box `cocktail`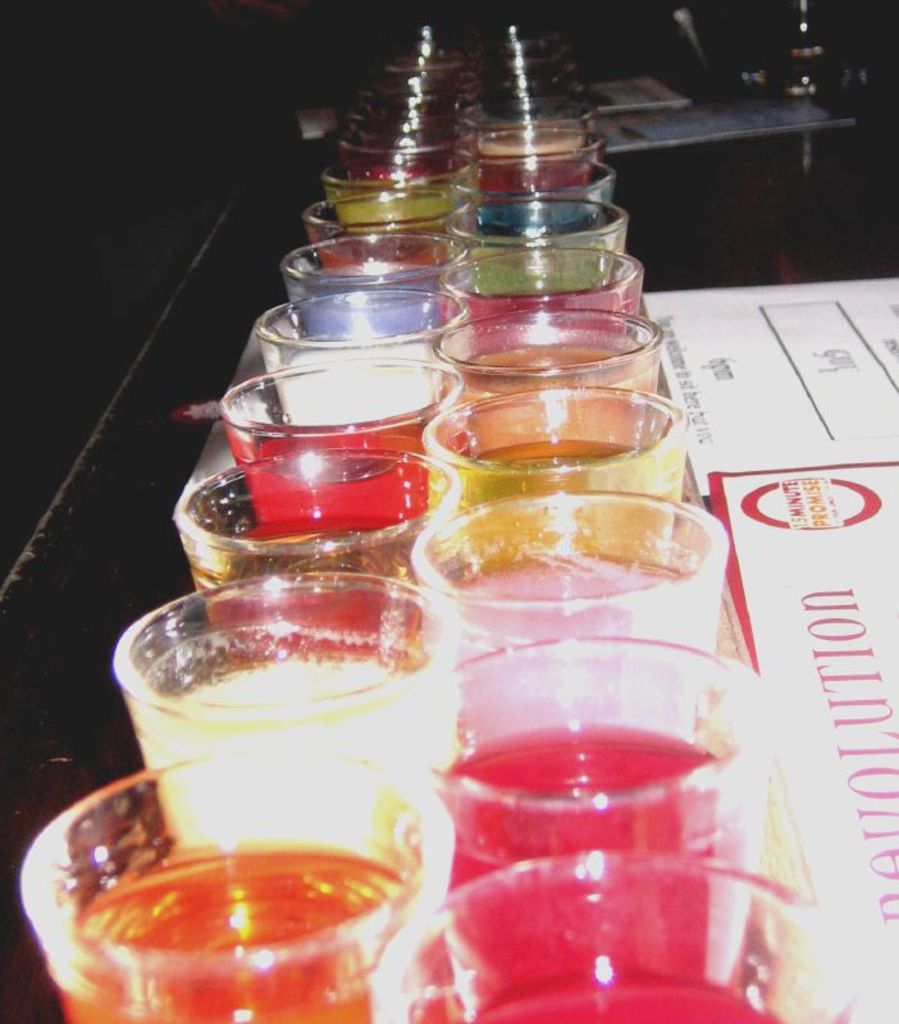
[x1=22, y1=737, x2=461, y2=1023]
